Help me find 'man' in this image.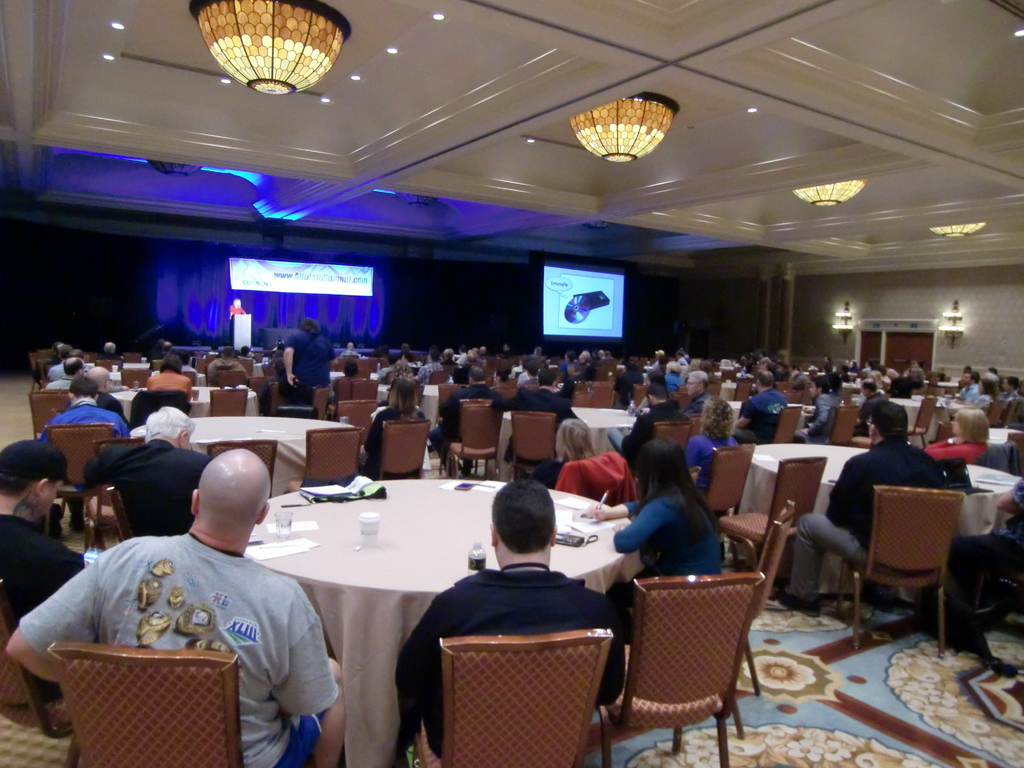
Found it: <box>433,365,517,471</box>.
